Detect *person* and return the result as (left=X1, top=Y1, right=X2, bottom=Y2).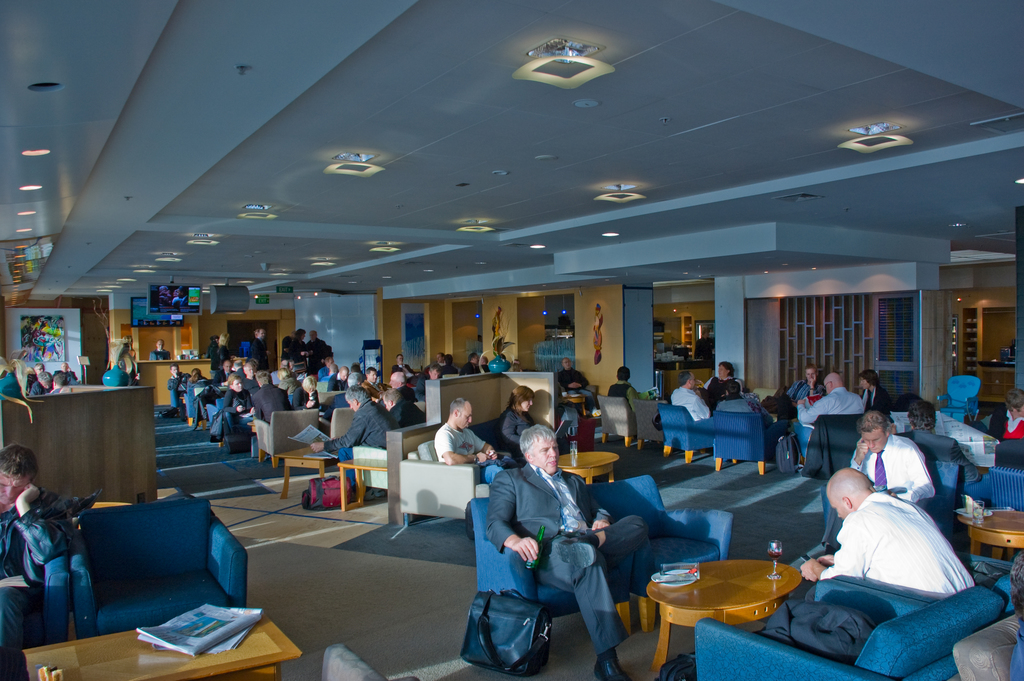
(left=435, top=393, right=490, bottom=466).
